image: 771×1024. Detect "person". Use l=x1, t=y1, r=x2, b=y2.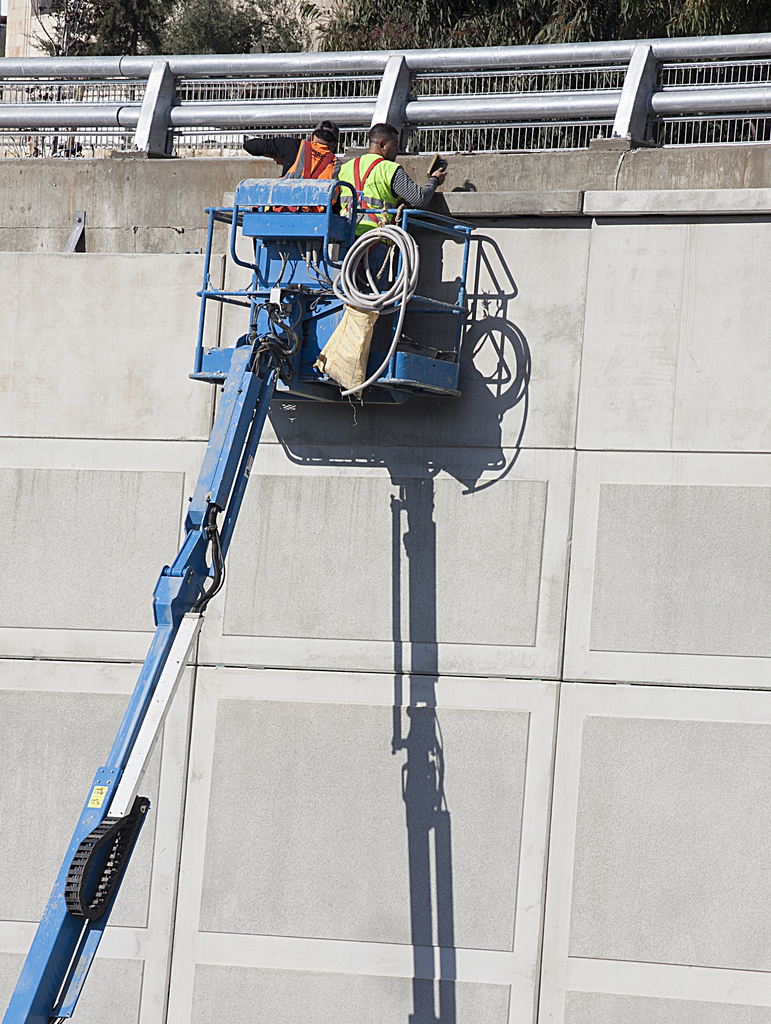
l=238, t=127, r=345, b=216.
